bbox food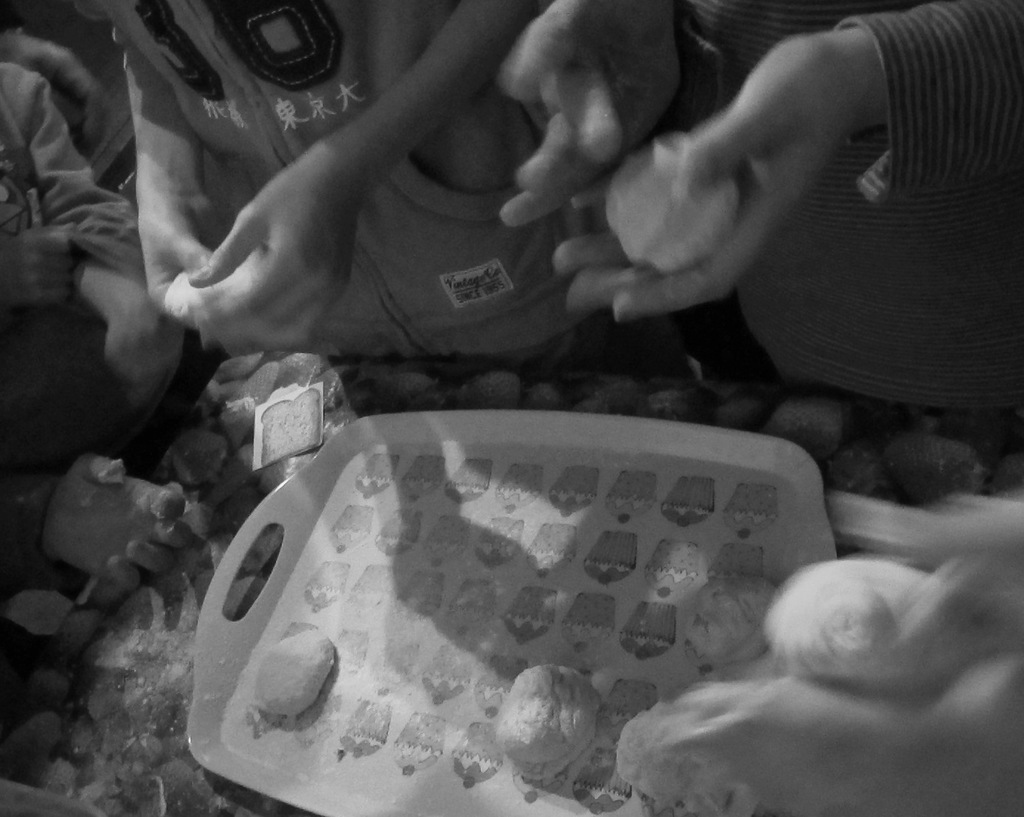
x1=573 y1=782 x2=625 y2=816
